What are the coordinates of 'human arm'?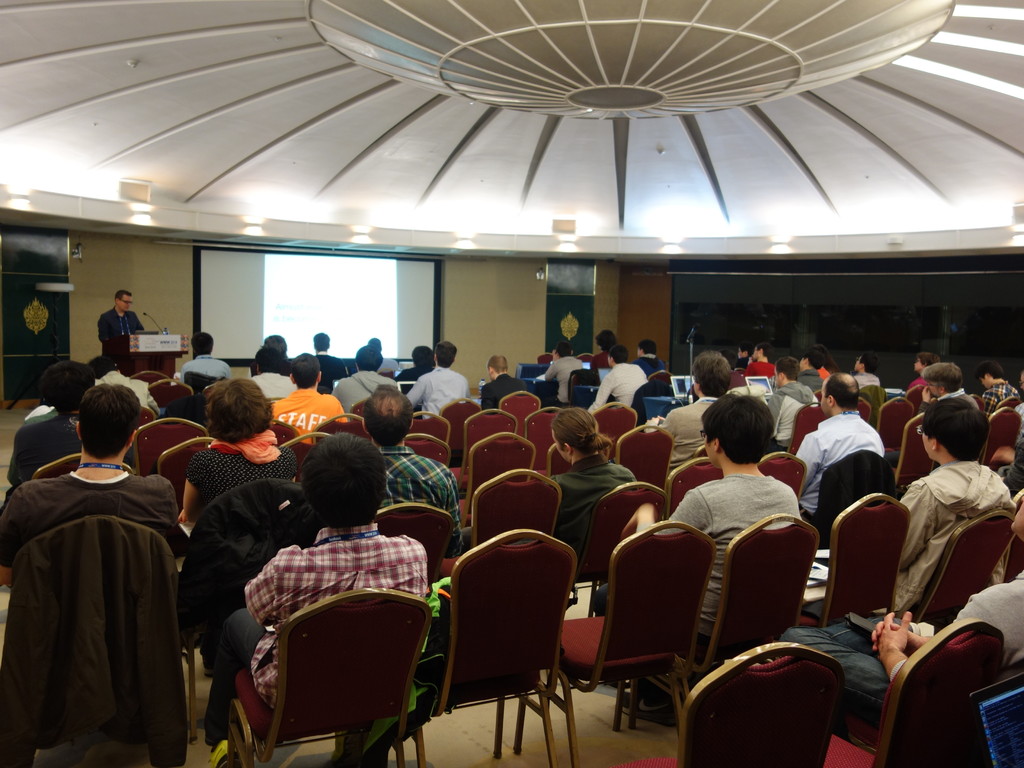
[x1=588, y1=373, x2=620, y2=410].
